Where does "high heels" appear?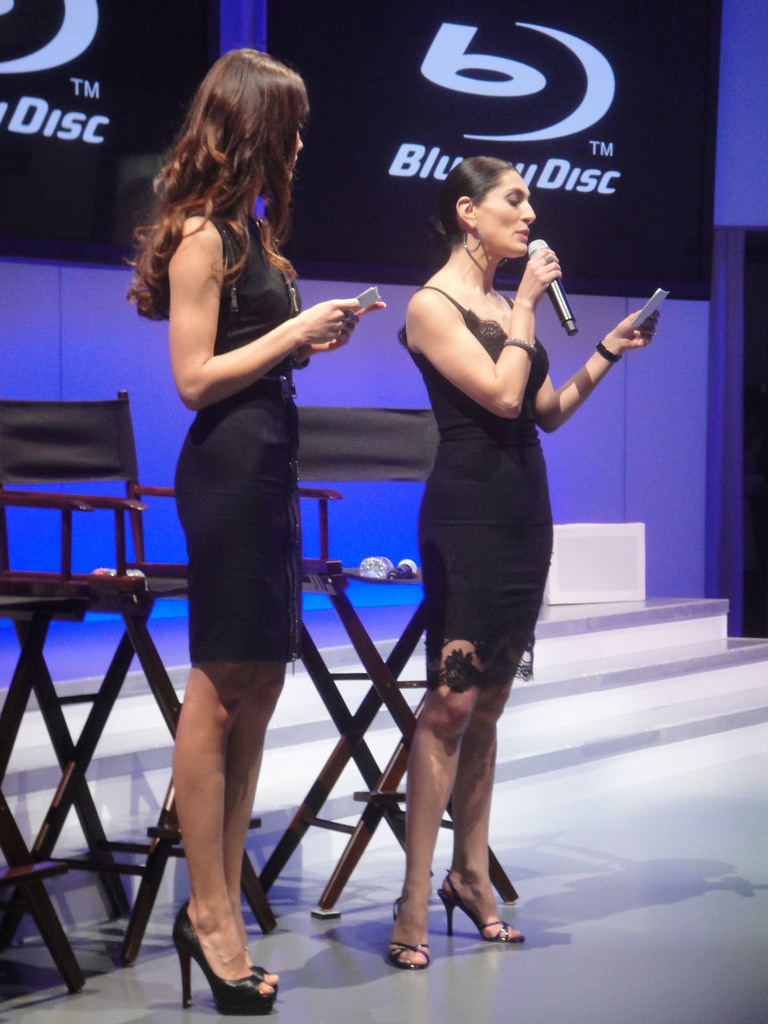
Appears at bbox(385, 893, 431, 972).
